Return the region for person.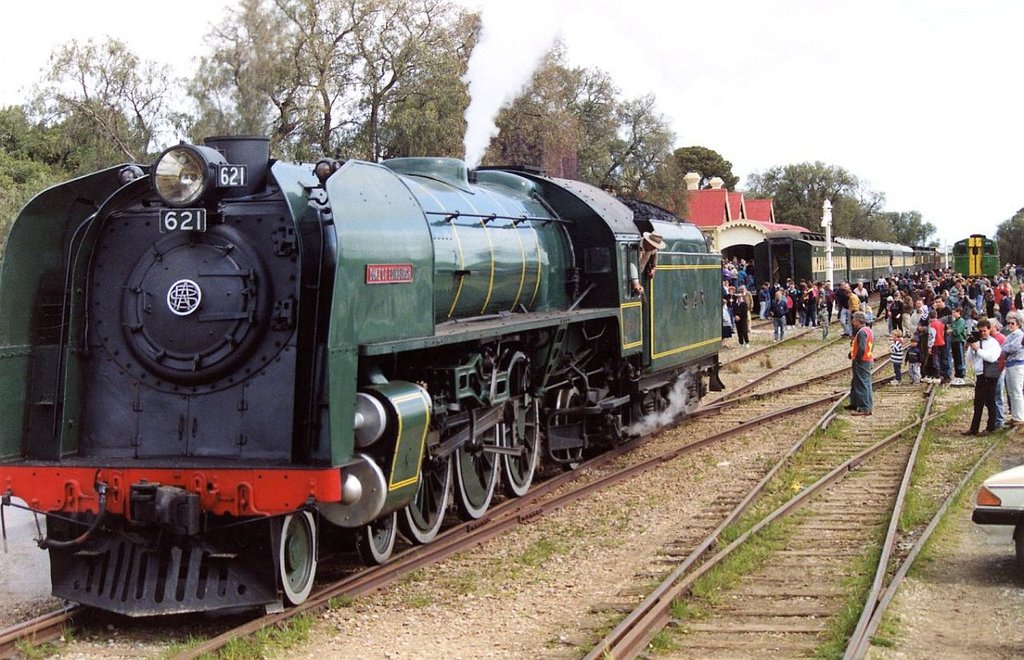
[left=628, top=231, right=655, bottom=288].
